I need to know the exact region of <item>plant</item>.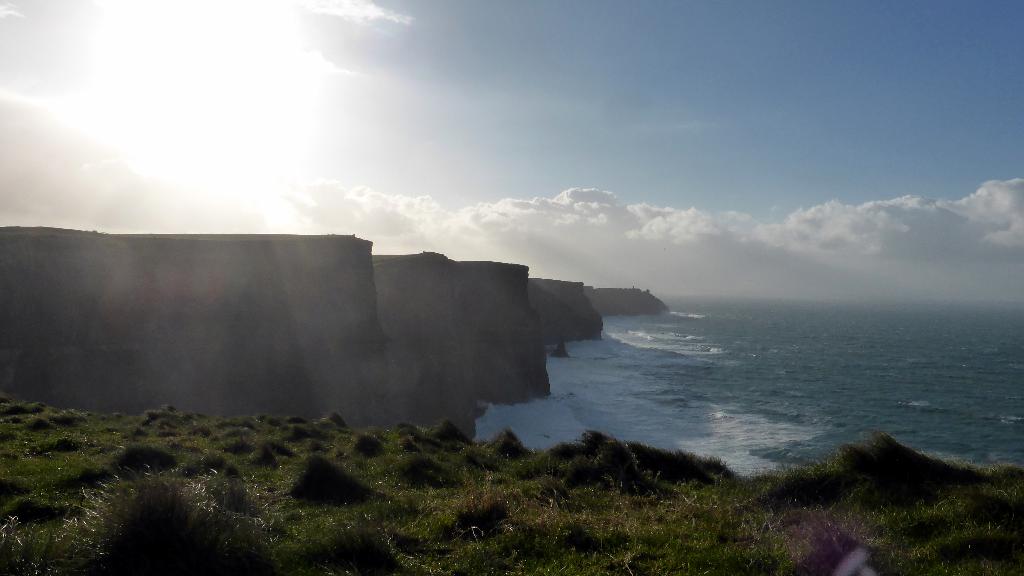
Region: {"x1": 446, "y1": 490, "x2": 524, "y2": 535}.
